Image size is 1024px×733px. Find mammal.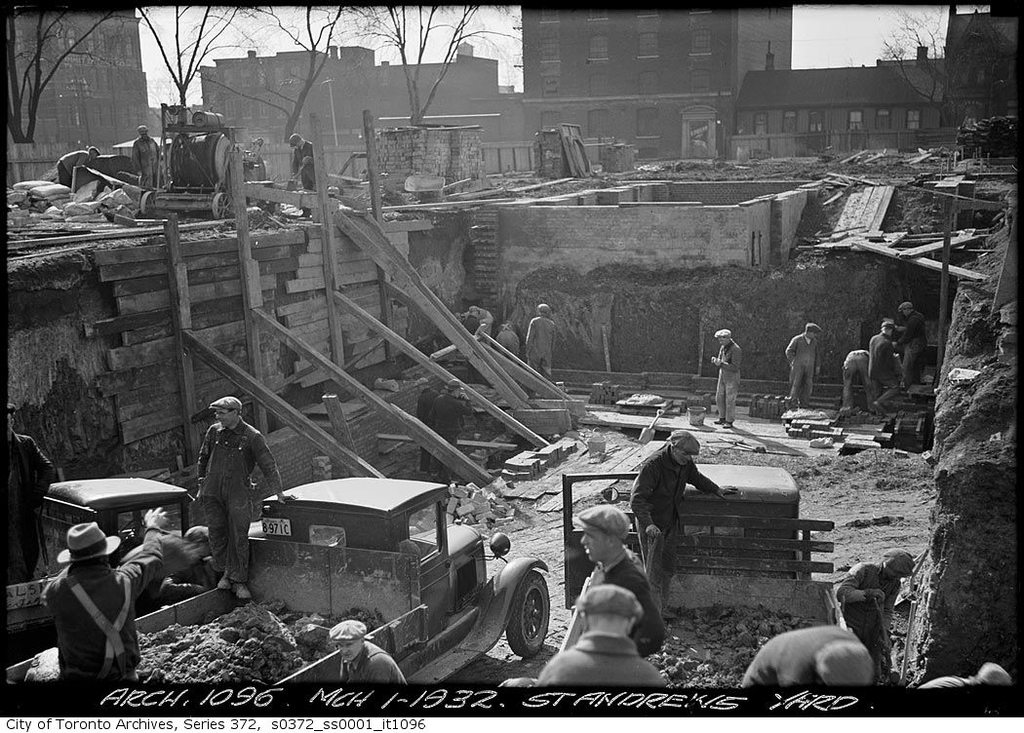
x1=633 y1=428 x2=742 y2=627.
